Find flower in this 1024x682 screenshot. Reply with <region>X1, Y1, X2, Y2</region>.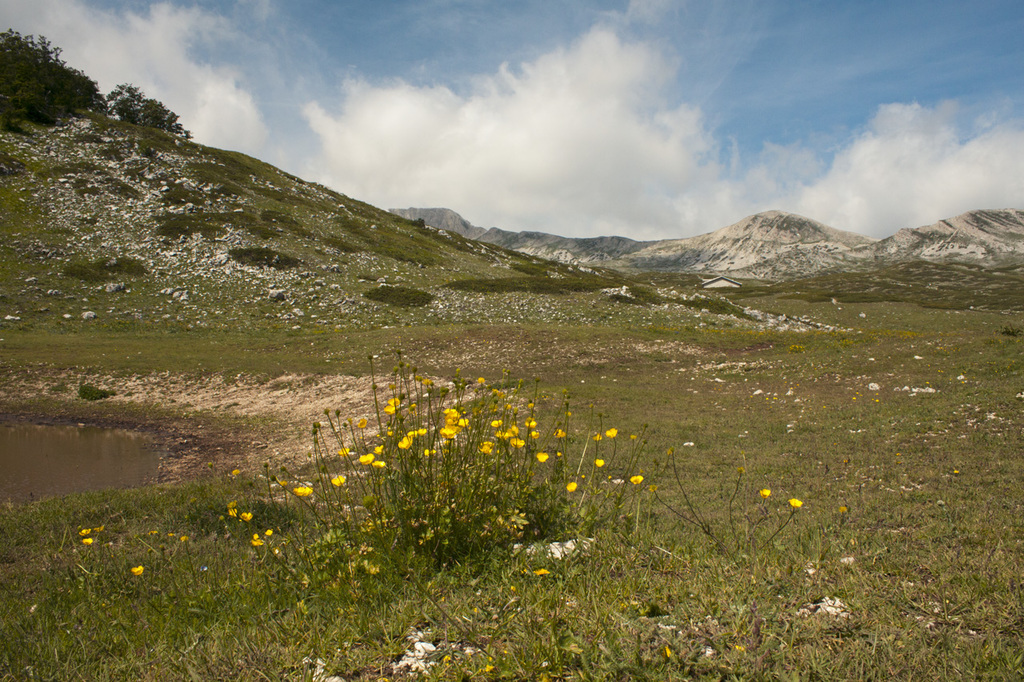
<region>398, 435, 412, 454</region>.
